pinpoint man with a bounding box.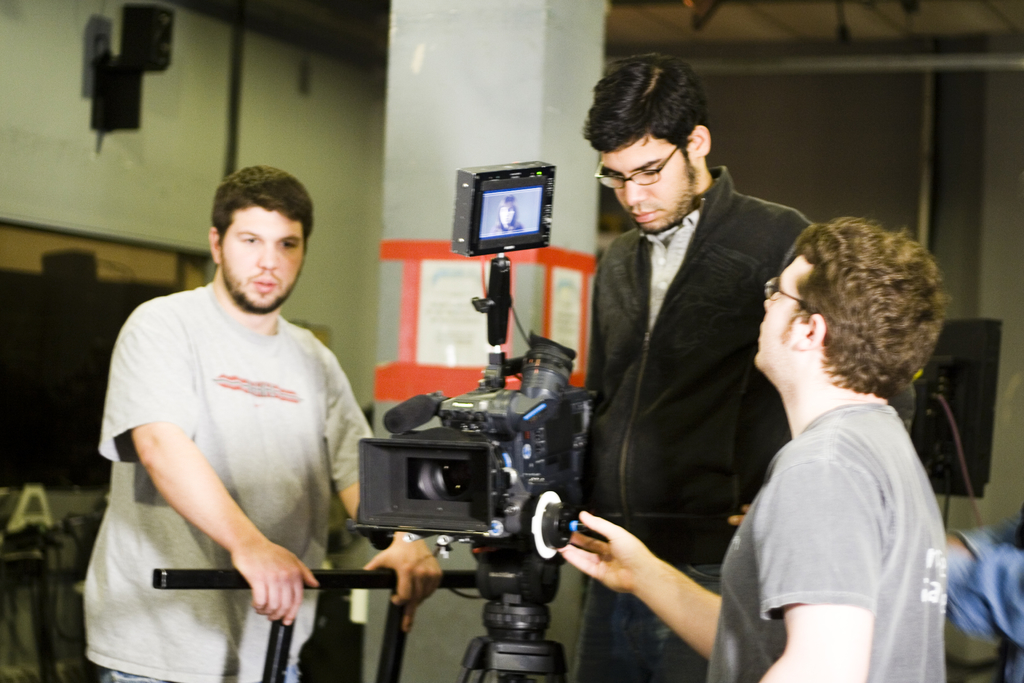
detection(559, 214, 952, 682).
